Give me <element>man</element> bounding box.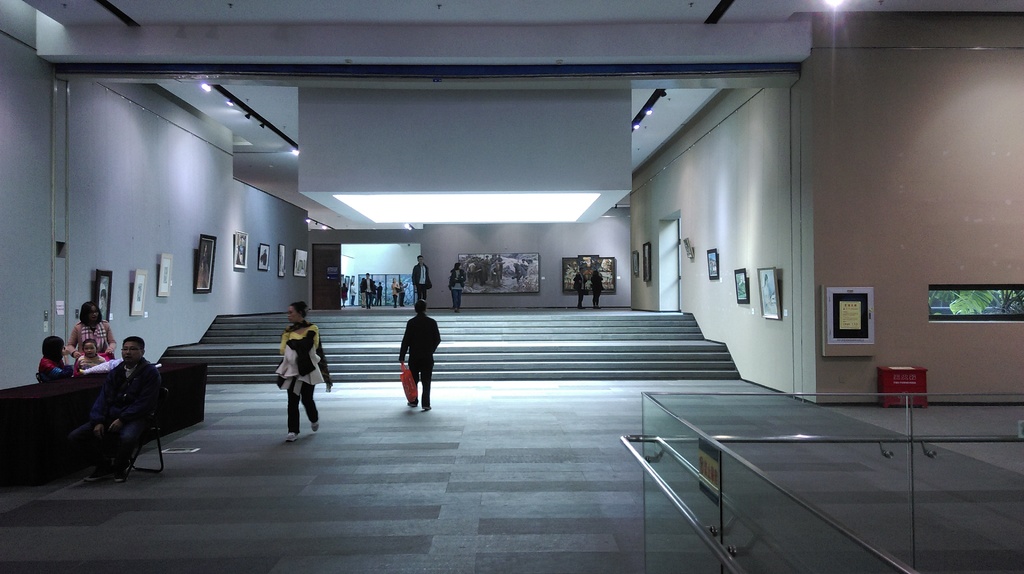
pyautogui.locateOnScreen(360, 272, 372, 315).
